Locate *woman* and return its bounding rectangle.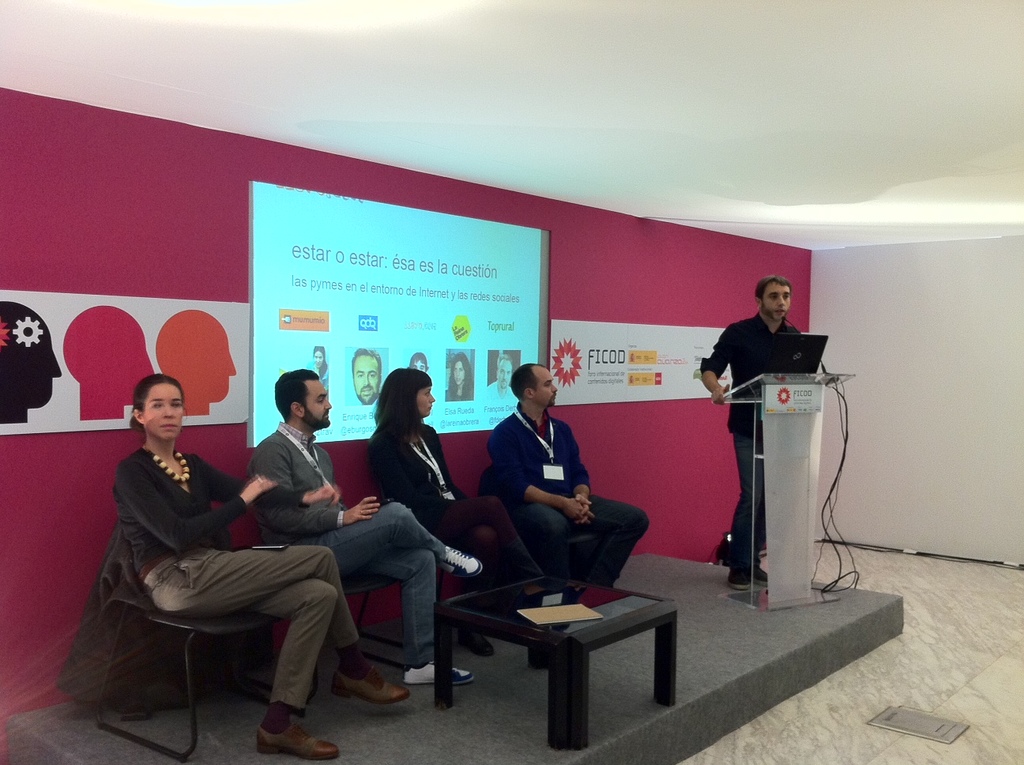
(left=116, top=350, right=333, bottom=744).
